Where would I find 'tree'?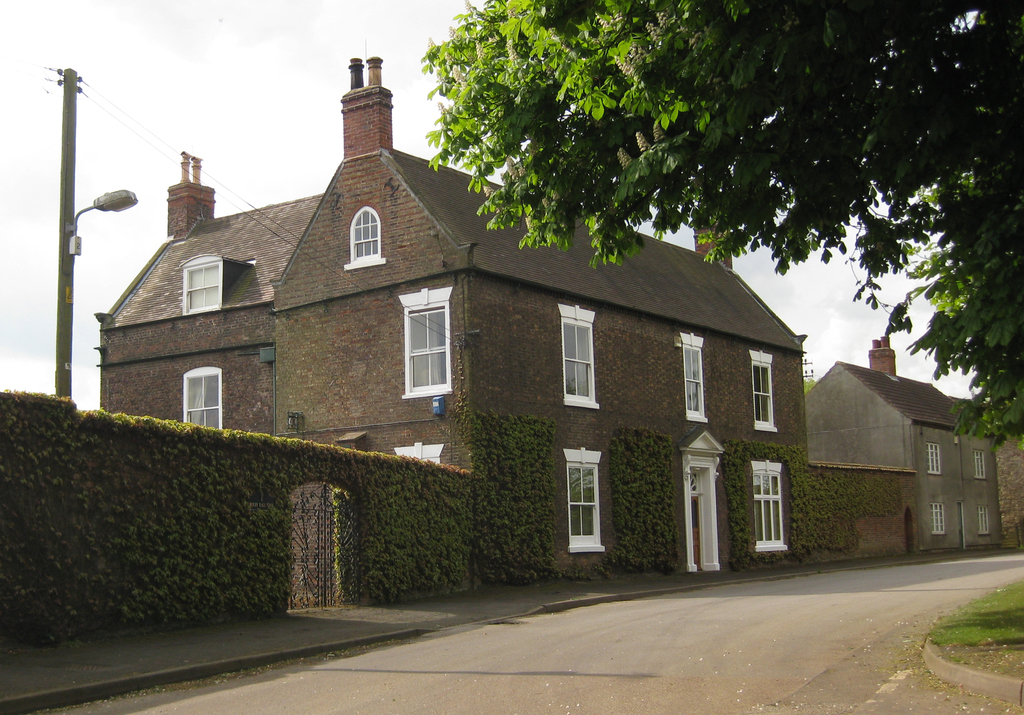
At (left=381, top=22, right=966, bottom=338).
